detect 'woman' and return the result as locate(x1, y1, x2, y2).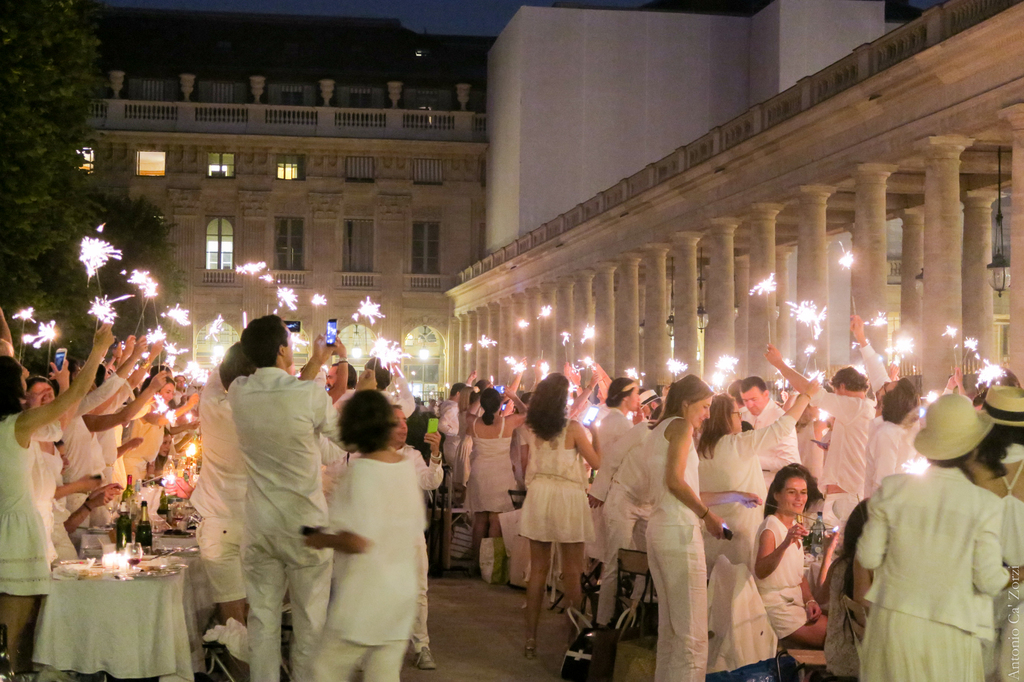
locate(698, 376, 820, 681).
